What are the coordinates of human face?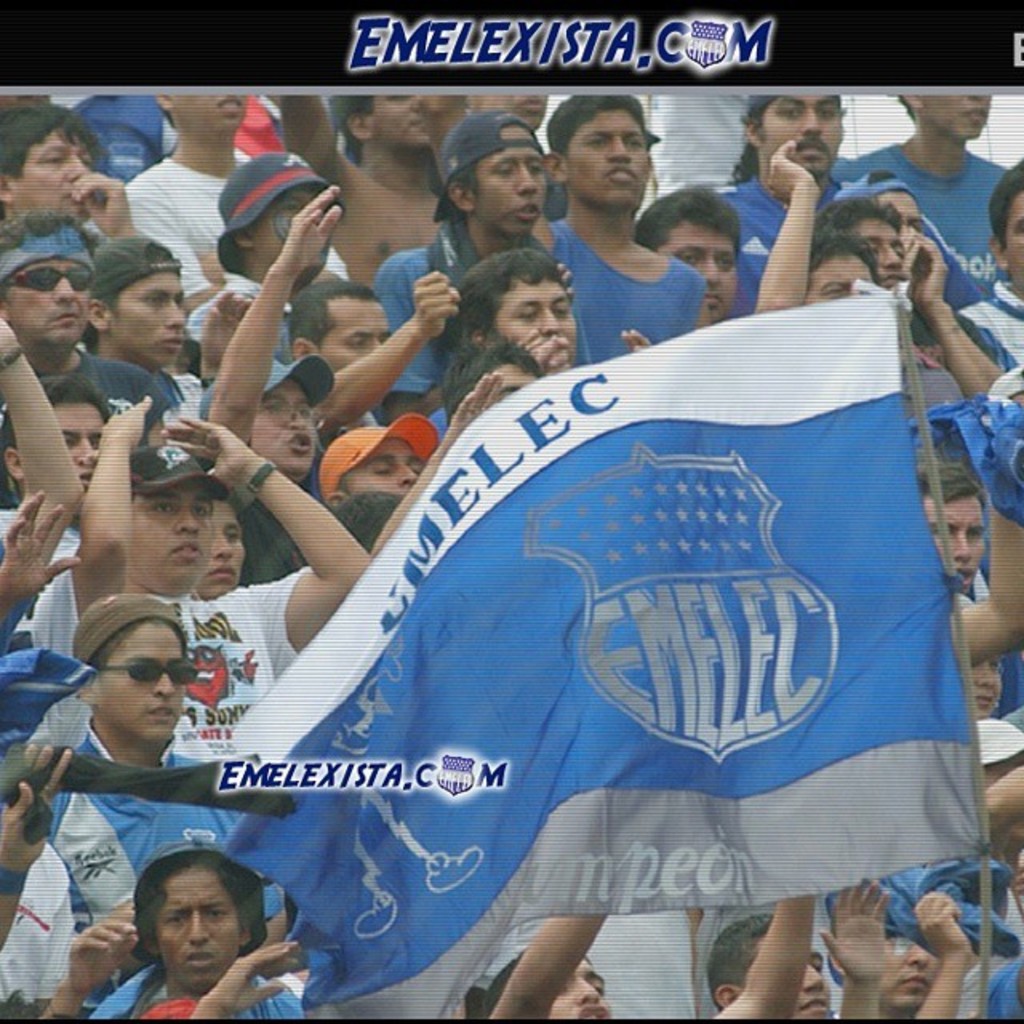
detection(366, 96, 430, 150).
